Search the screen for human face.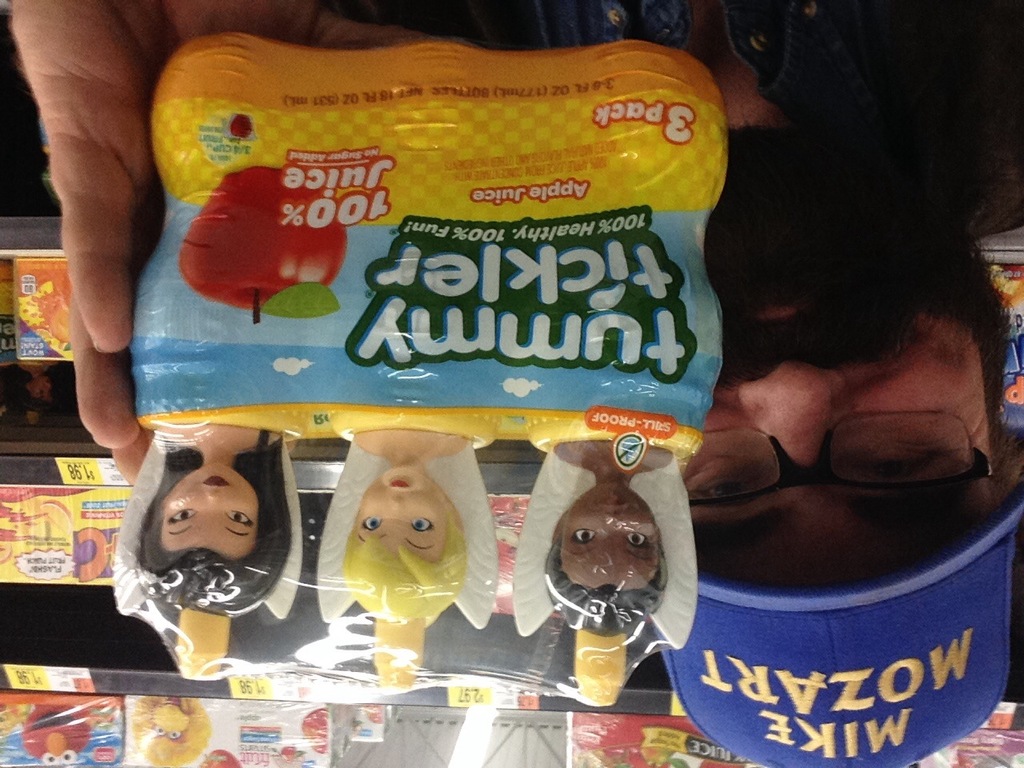
Found at rect(357, 464, 450, 560).
